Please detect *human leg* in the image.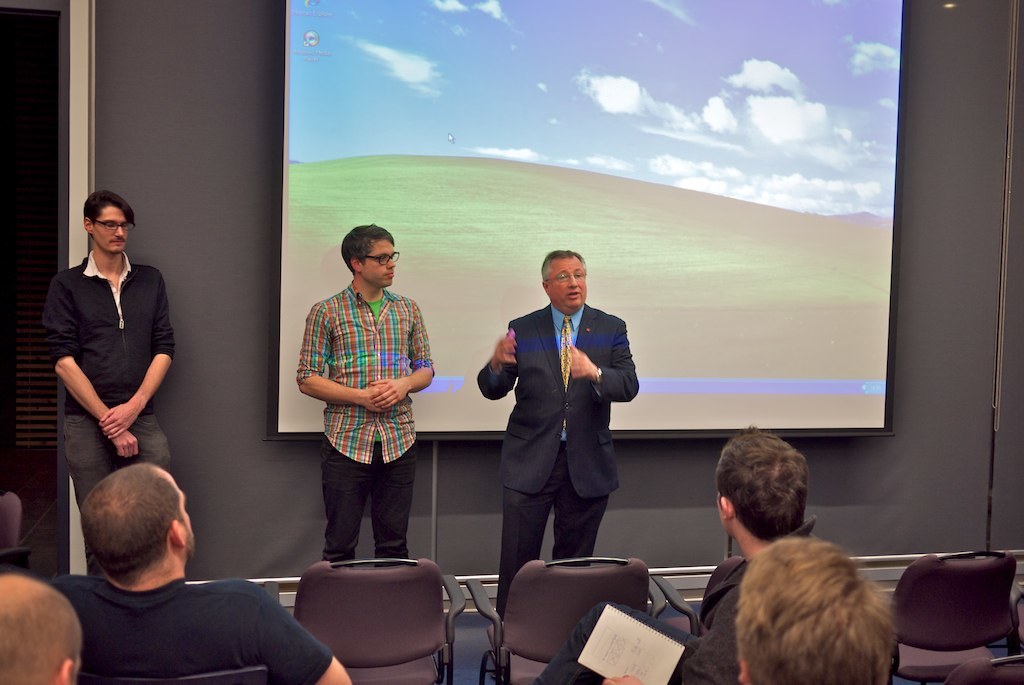
pyautogui.locateOnScreen(554, 448, 599, 561).
